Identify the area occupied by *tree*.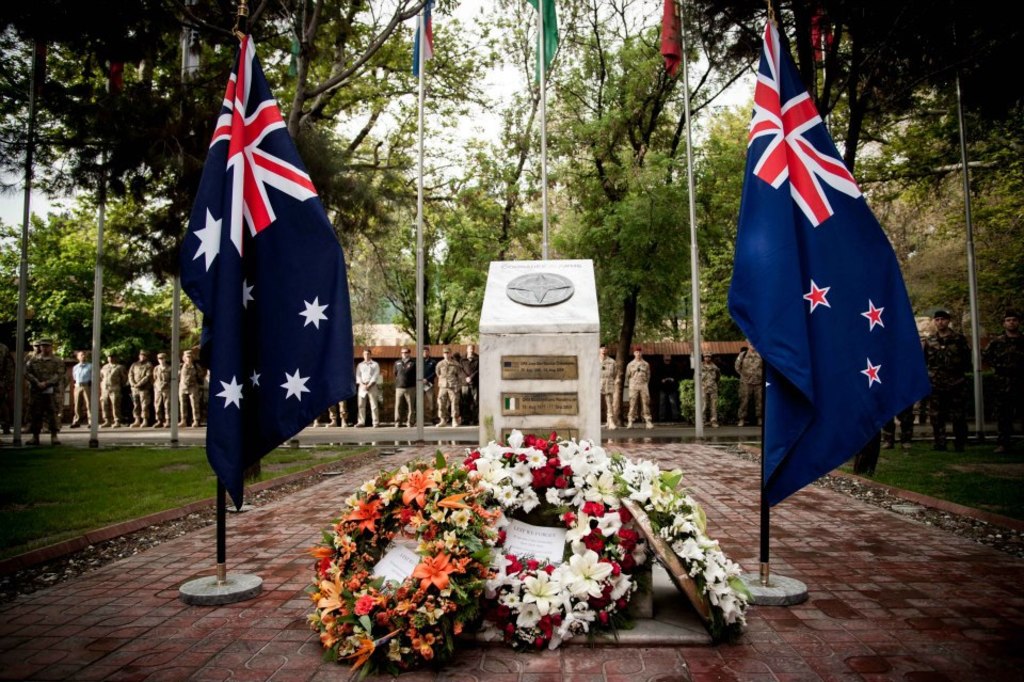
Area: region(363, 162, 551, 340).
